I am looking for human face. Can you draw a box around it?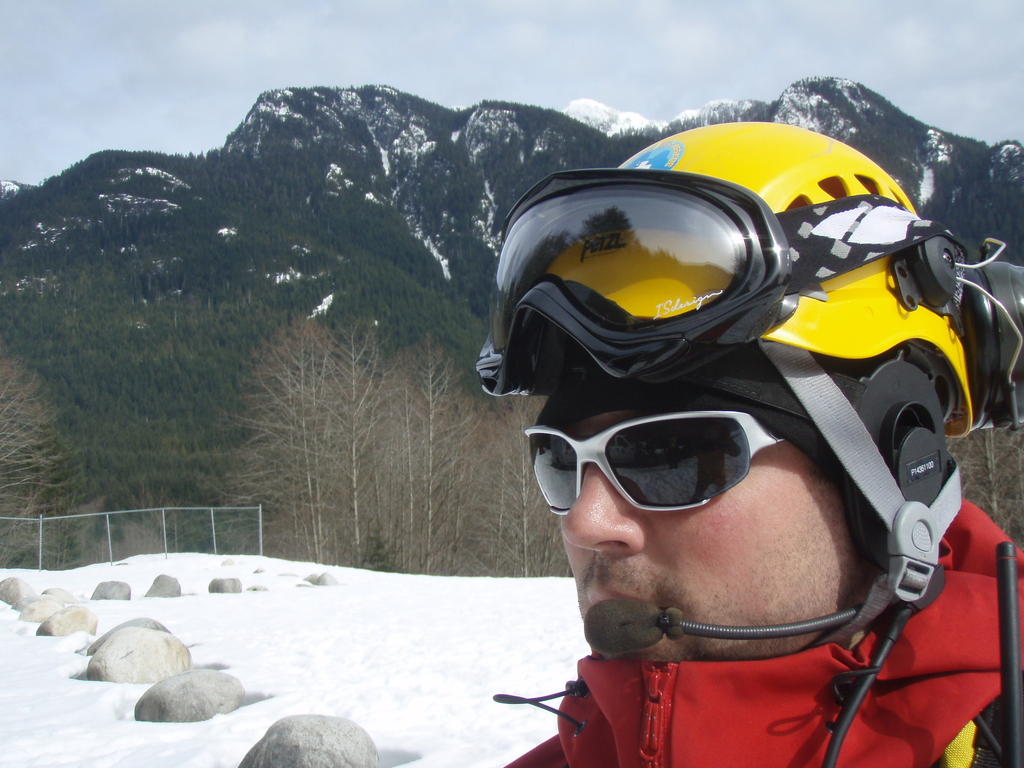
Sure, the bounding box is BBox(557, 409, 875, 662).
